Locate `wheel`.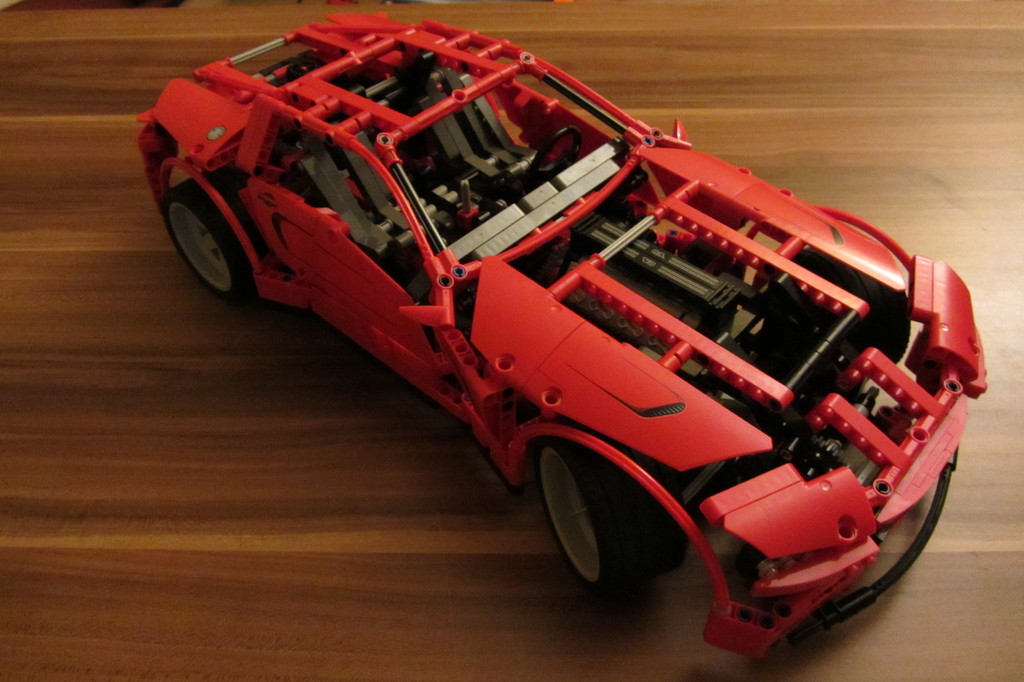
Bounding box: <box>796,242,912,362</box>.
